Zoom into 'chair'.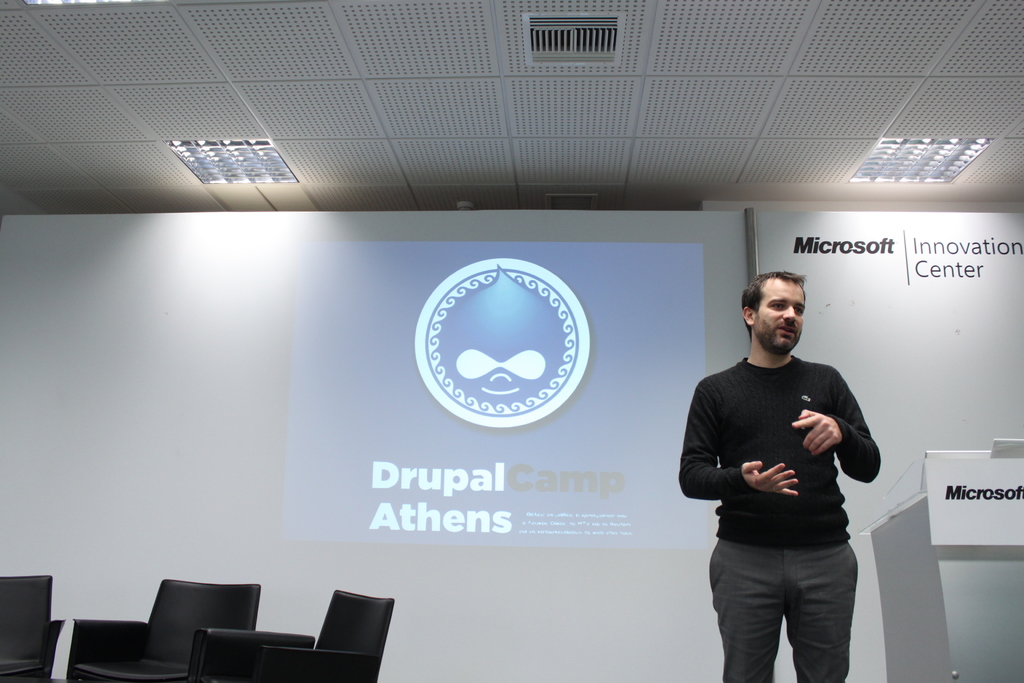
Zoom target: (x1=174, y1=579, x2=365, y2=682).
